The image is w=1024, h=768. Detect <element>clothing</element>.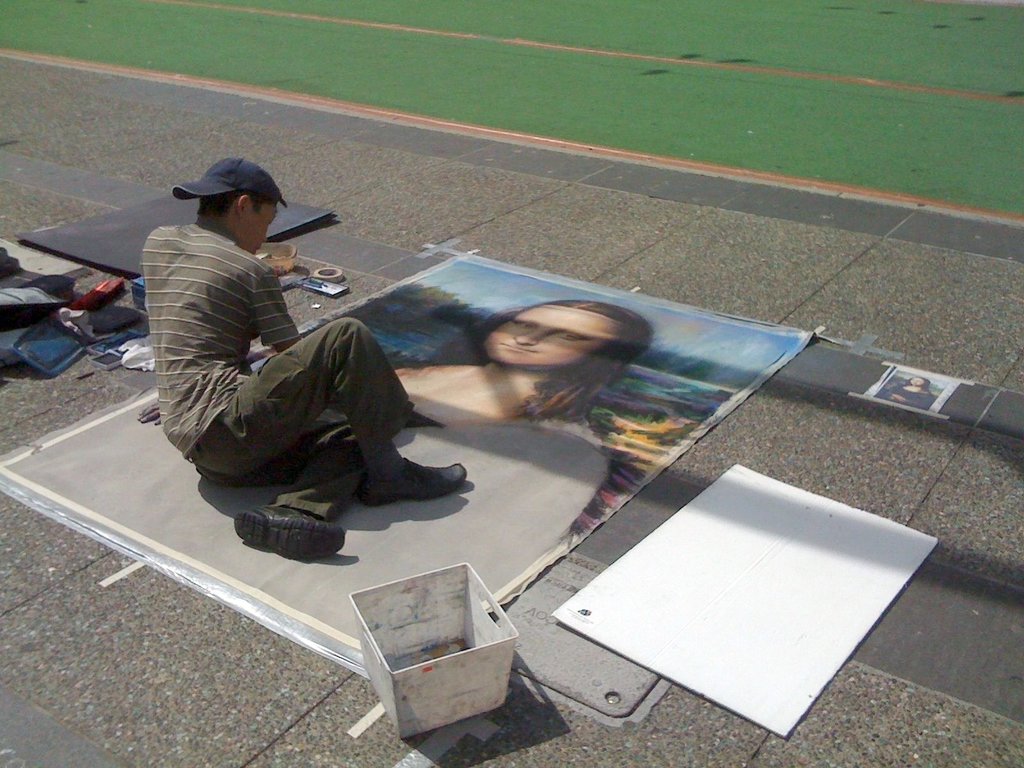
Detection: 138 224 417 532.
